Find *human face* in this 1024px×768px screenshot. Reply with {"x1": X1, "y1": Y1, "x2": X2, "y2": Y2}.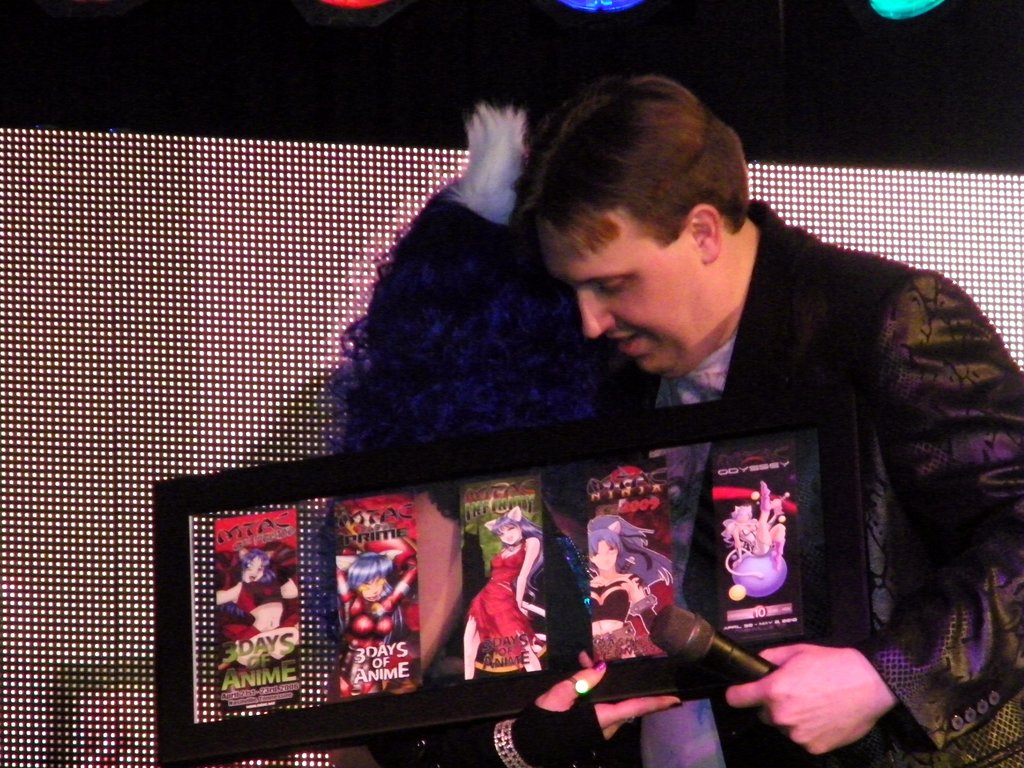
{"x1": 241, "y1": 554, "x2": 269, "y2": 583}.
